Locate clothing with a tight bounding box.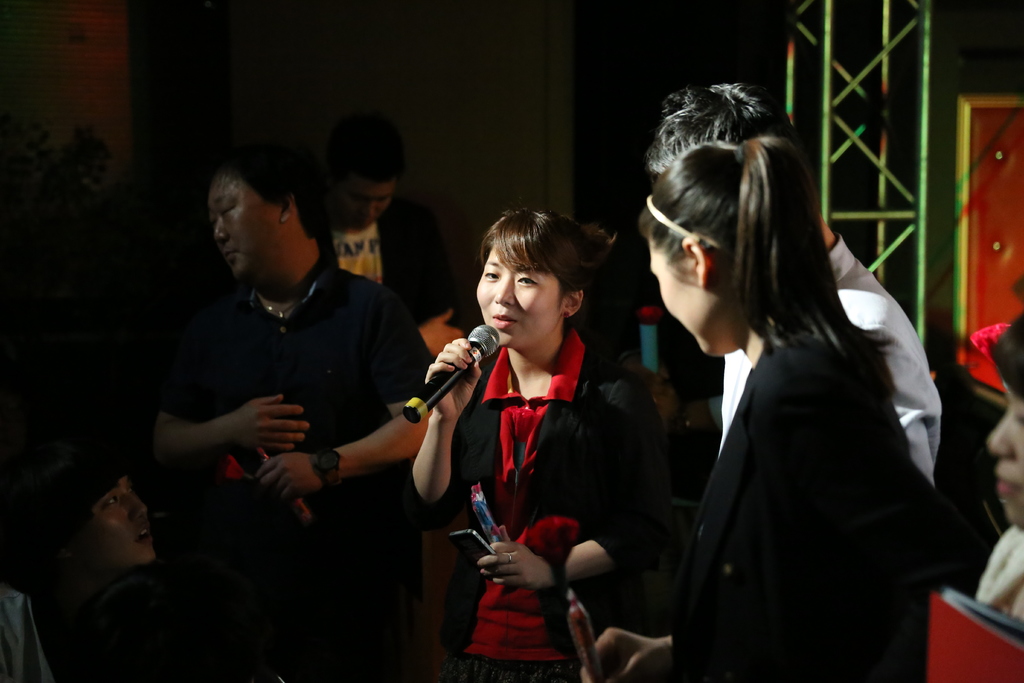
(x1=1, y1=504, x2=193, y2=682).
